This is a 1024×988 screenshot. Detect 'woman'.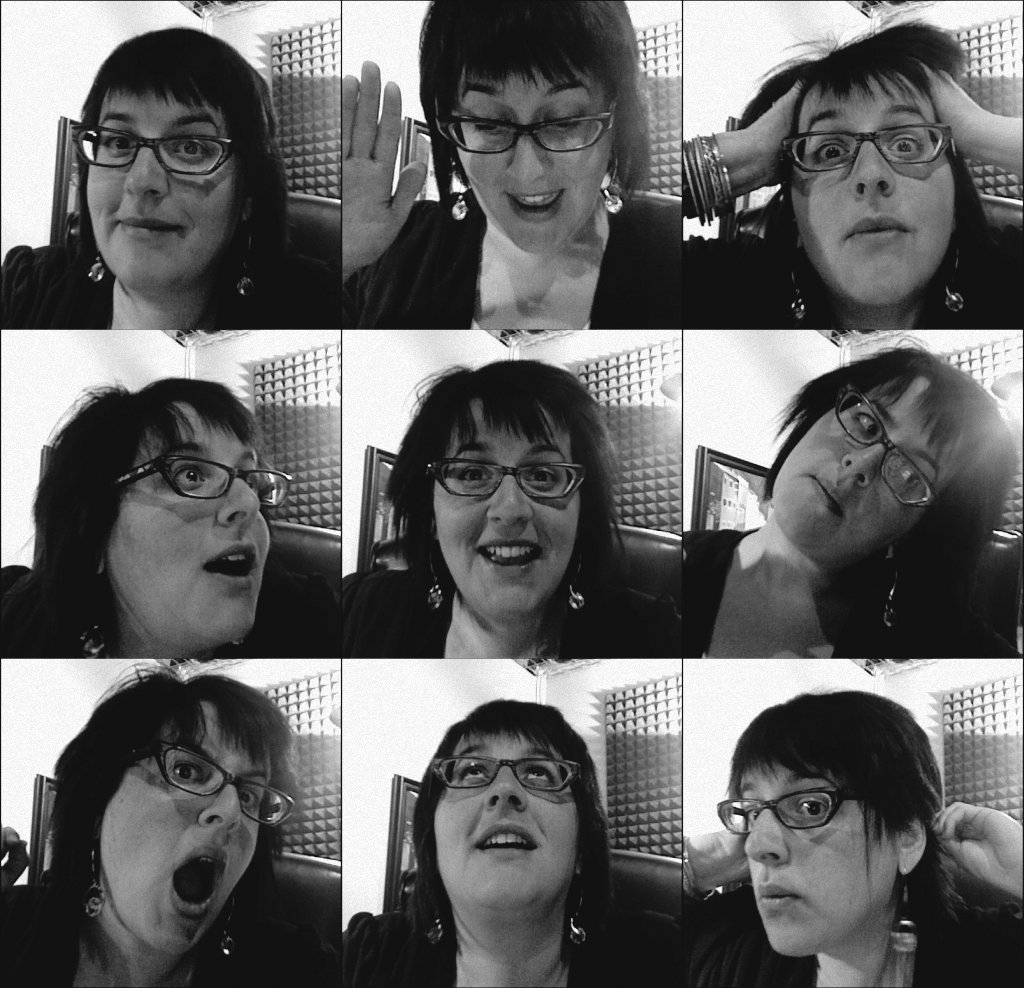
347,699,696,987.
